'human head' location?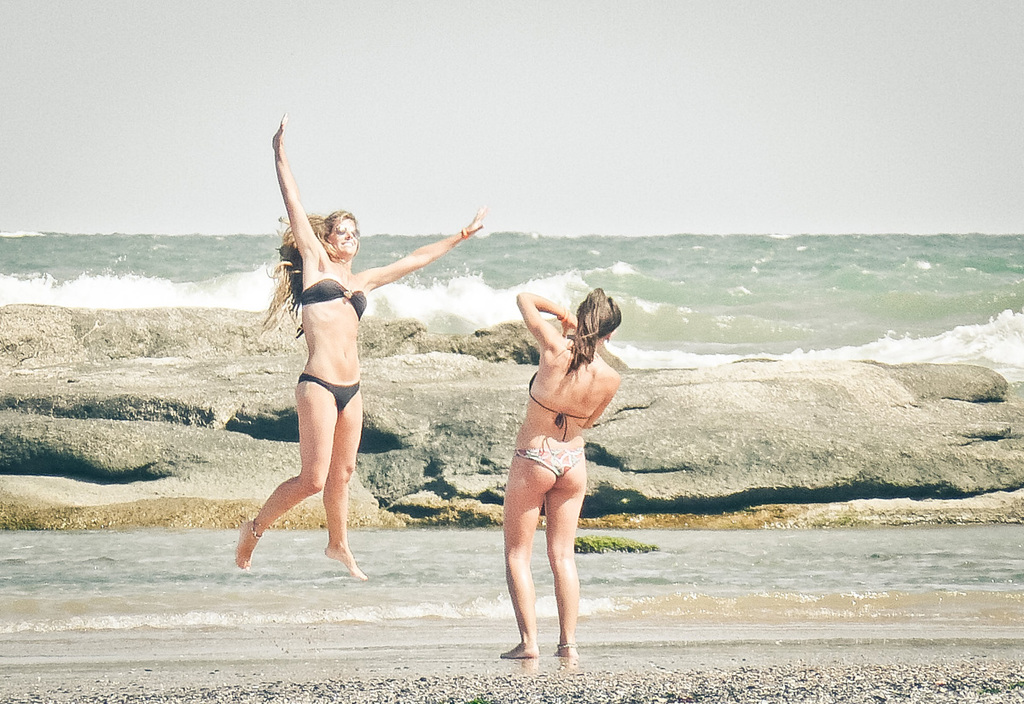
bbox(576, 286, 621, 339)
